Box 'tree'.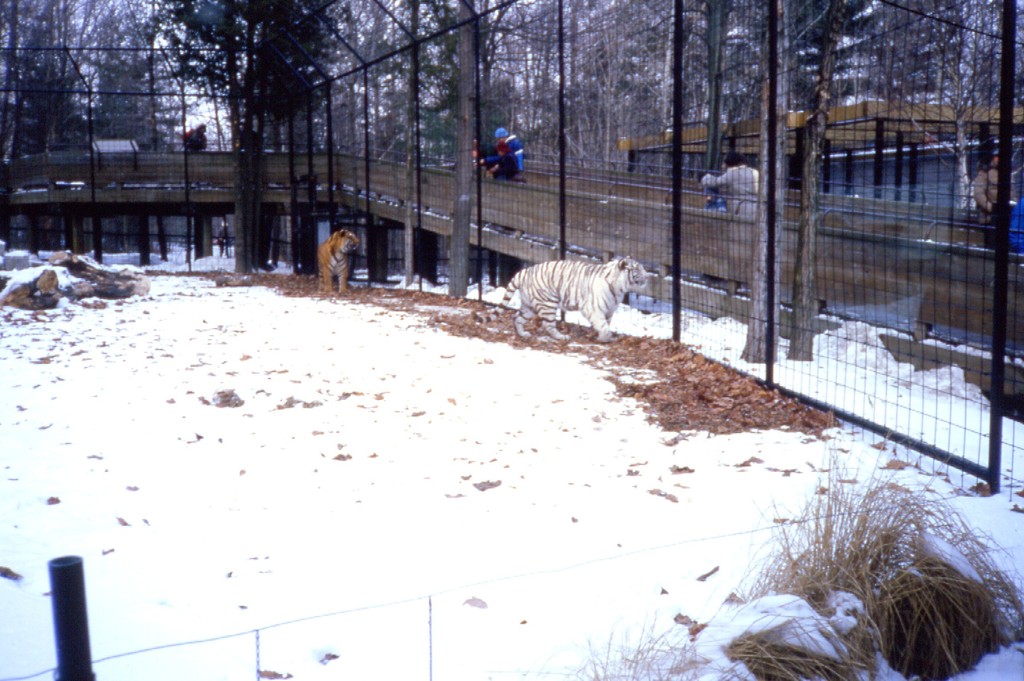
723/17/806/346.
